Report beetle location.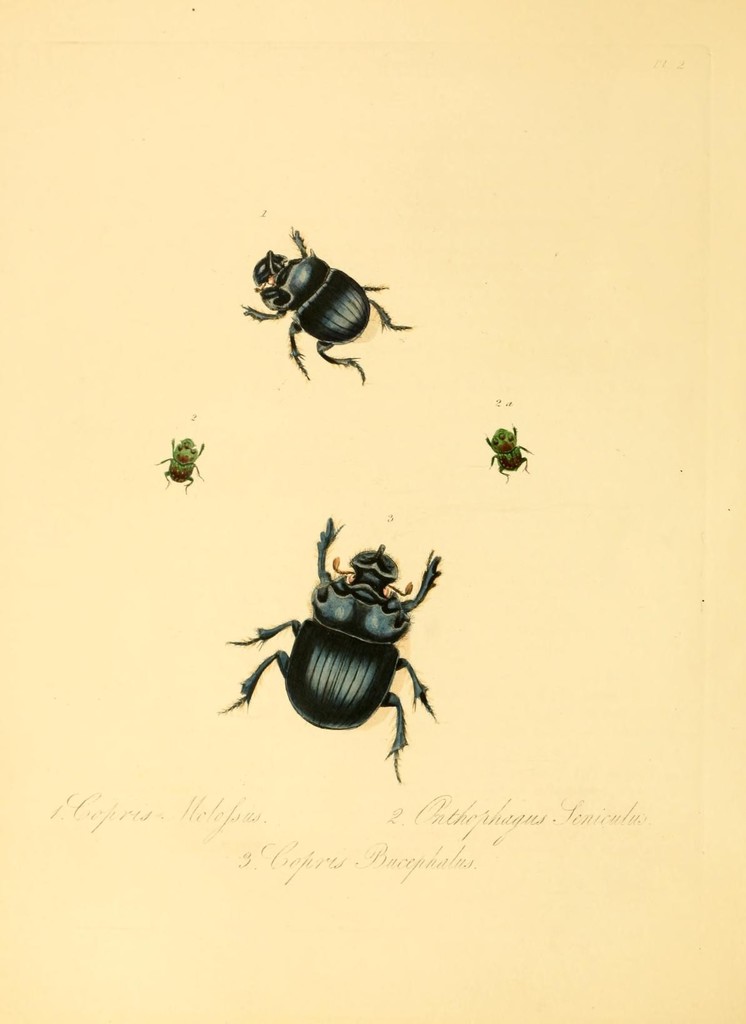
Report: [left=157, top=442, right=212, bottom=496].
